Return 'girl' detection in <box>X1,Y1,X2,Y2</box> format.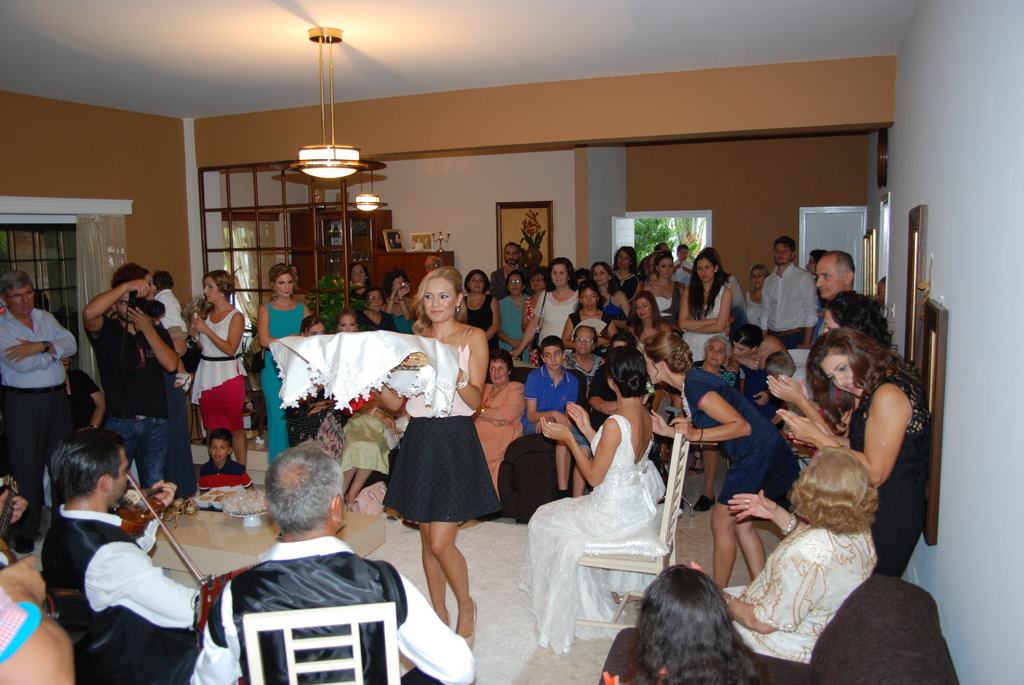
<box>643,251,683,327</box>.
